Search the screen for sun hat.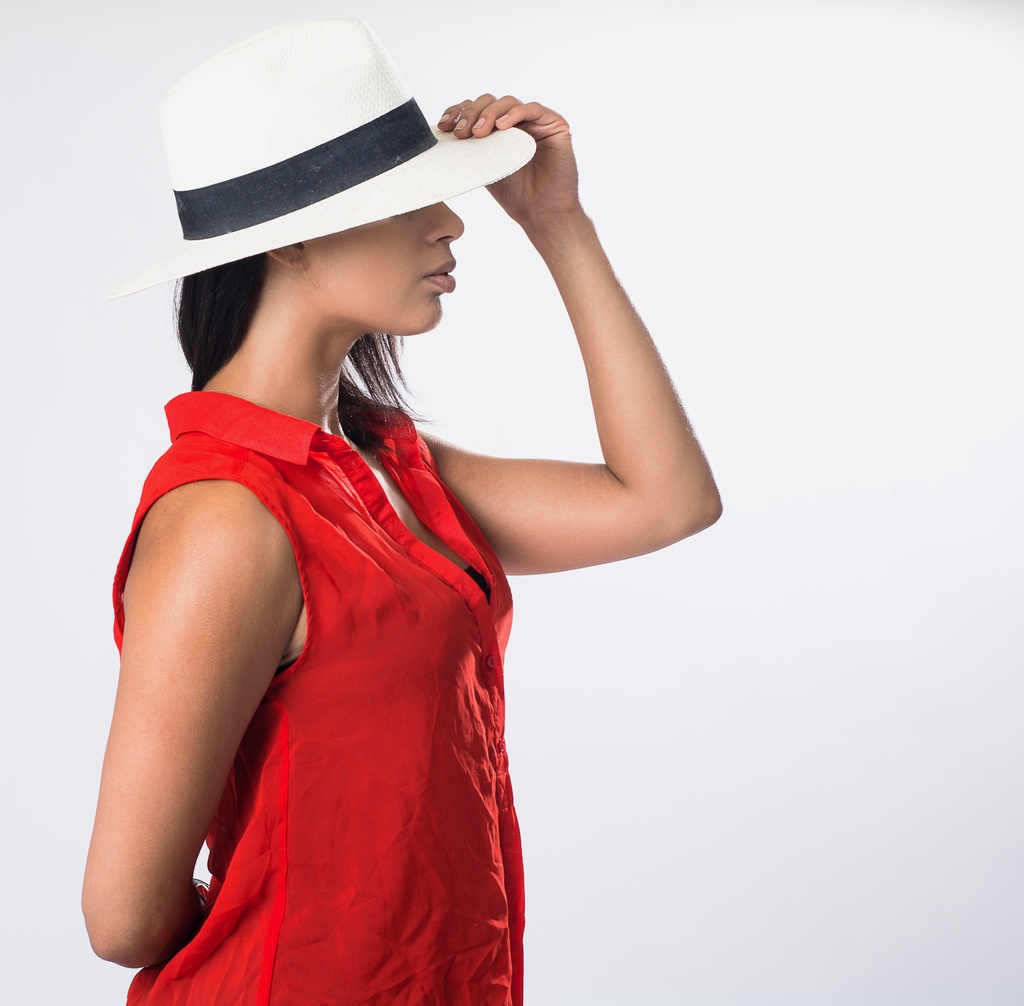
Found at bbox=(80, 4, 549, 301).
